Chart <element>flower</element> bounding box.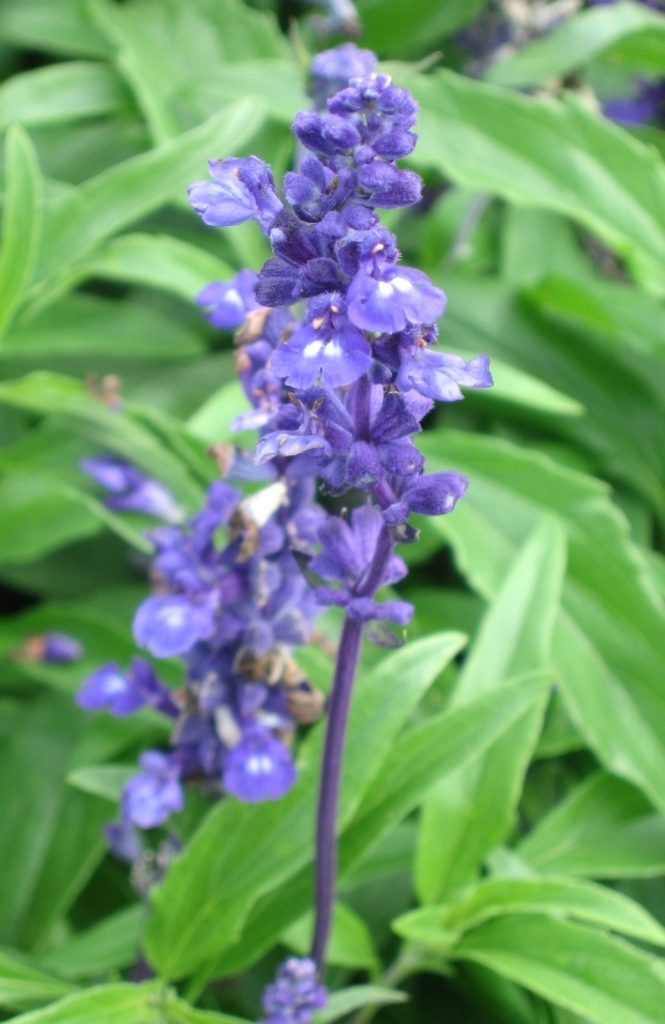
Charted: [257, 961, 327, 1023].
